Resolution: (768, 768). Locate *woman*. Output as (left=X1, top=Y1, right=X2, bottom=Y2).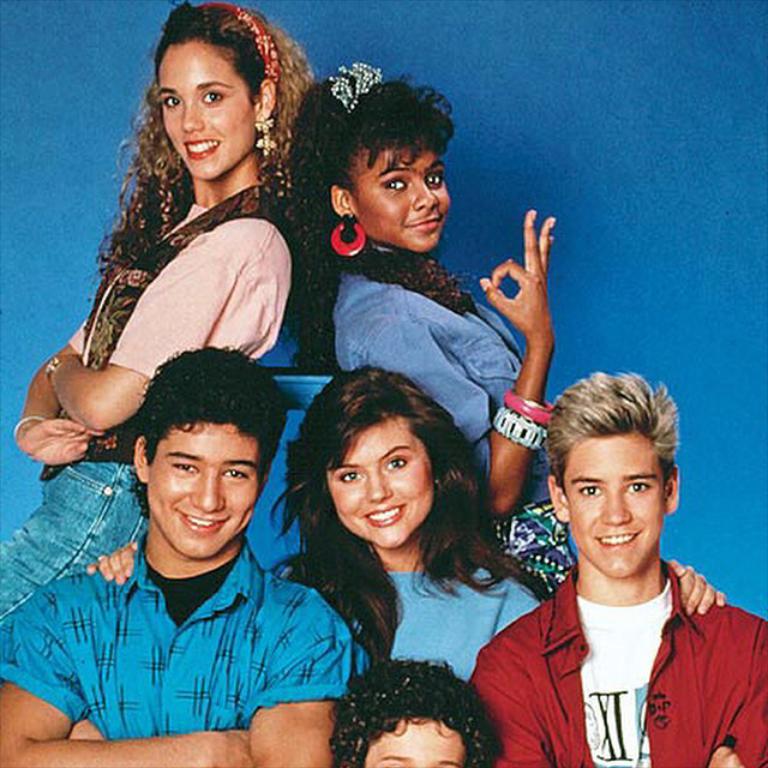
(left=85, top=367, right=722, bottom=691).
